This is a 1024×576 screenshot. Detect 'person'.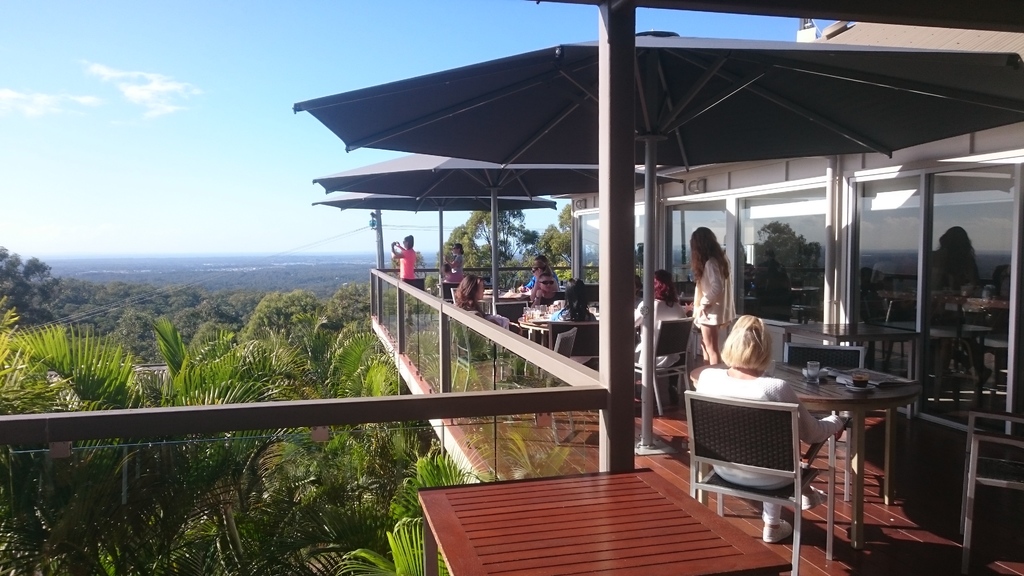
387 230 412 294.
